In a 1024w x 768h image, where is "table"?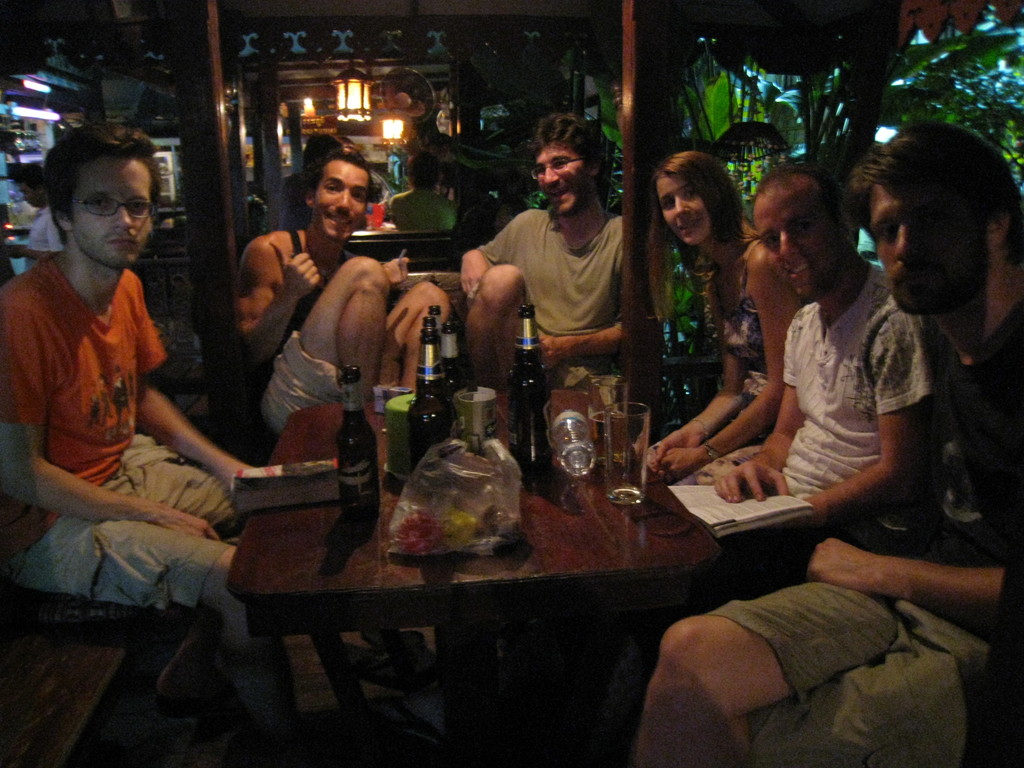
select_region(168, 447, 816, 764).
